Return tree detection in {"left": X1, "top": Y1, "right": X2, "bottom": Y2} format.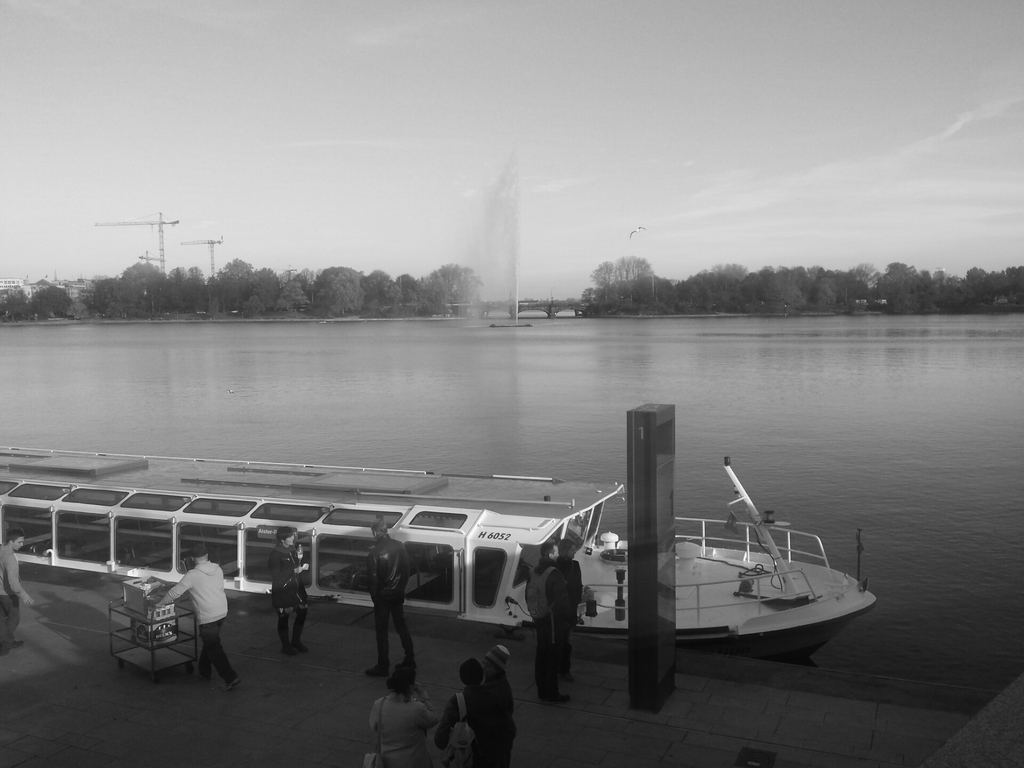
{"left": 317, "top": 267, "right": 360, "bottom": 311}.
